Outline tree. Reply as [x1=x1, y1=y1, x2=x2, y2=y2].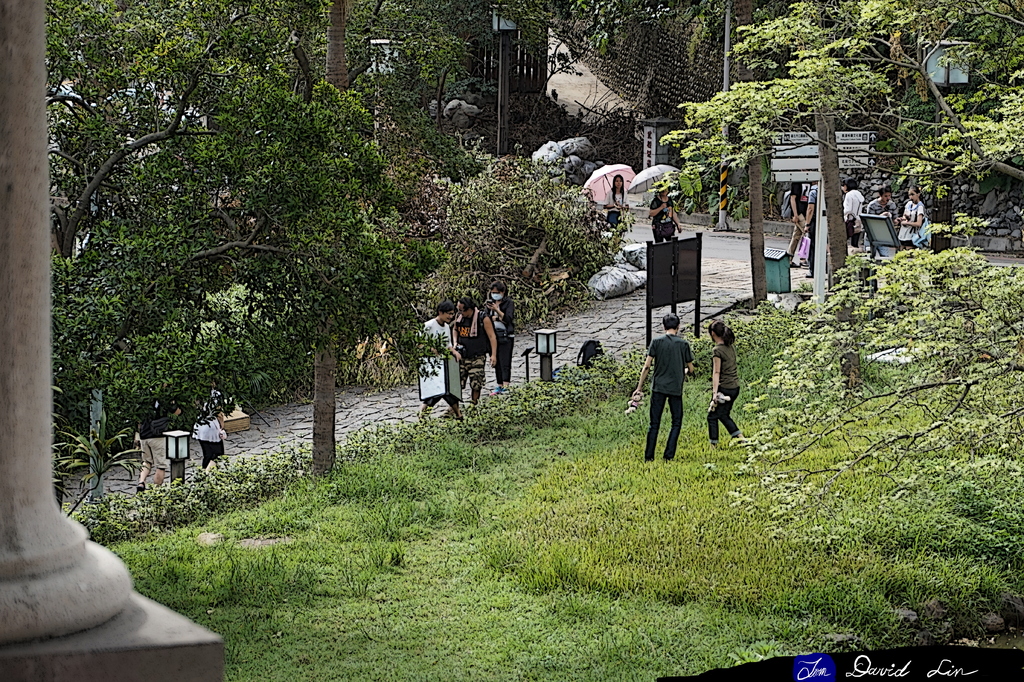
[x1=701, y1=211, x2=1023, y2=548].
